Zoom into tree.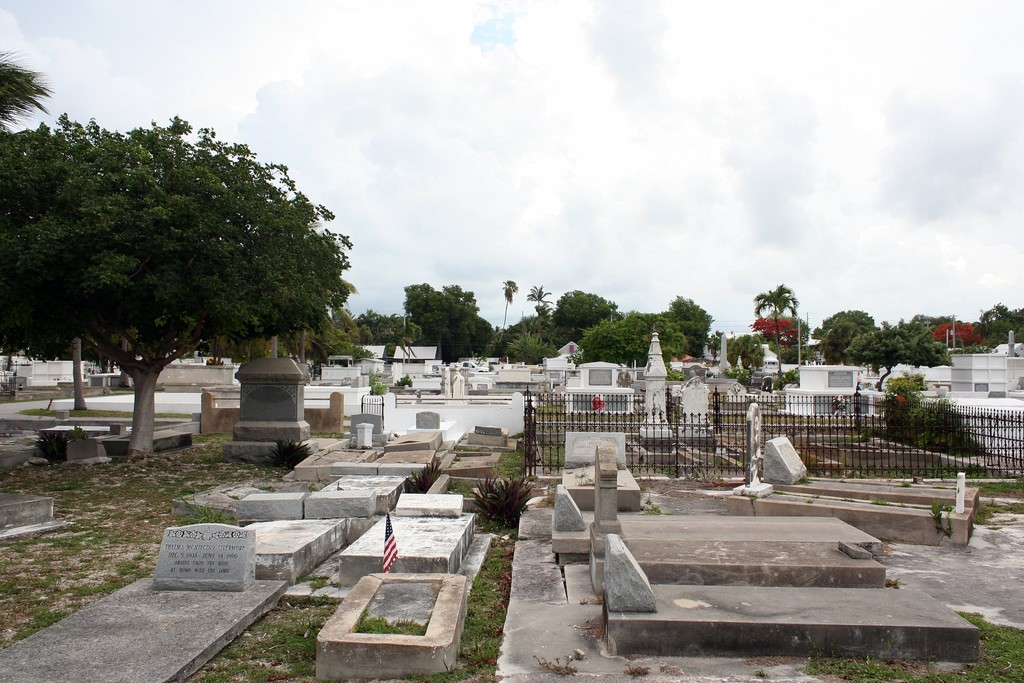
Zoom target: (749,289,794,379).
